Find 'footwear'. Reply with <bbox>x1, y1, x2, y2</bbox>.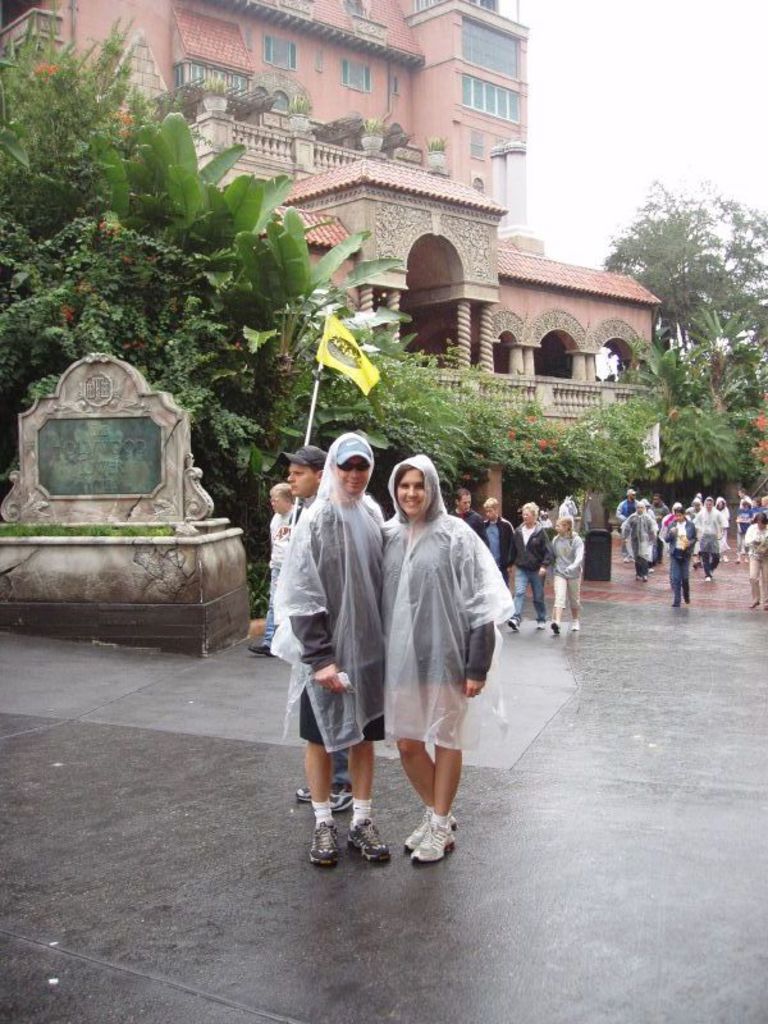
<bbox>508, 618, 521, 630</bbox>.
